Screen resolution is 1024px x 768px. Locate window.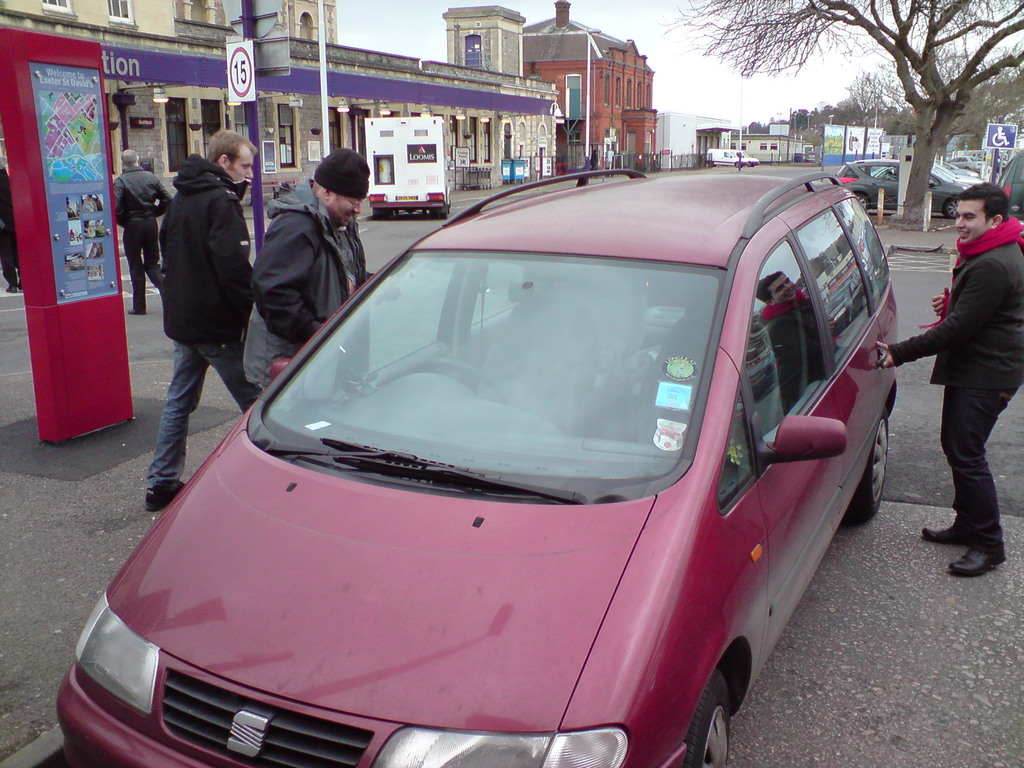
locate(627, 78, 632, 108).
